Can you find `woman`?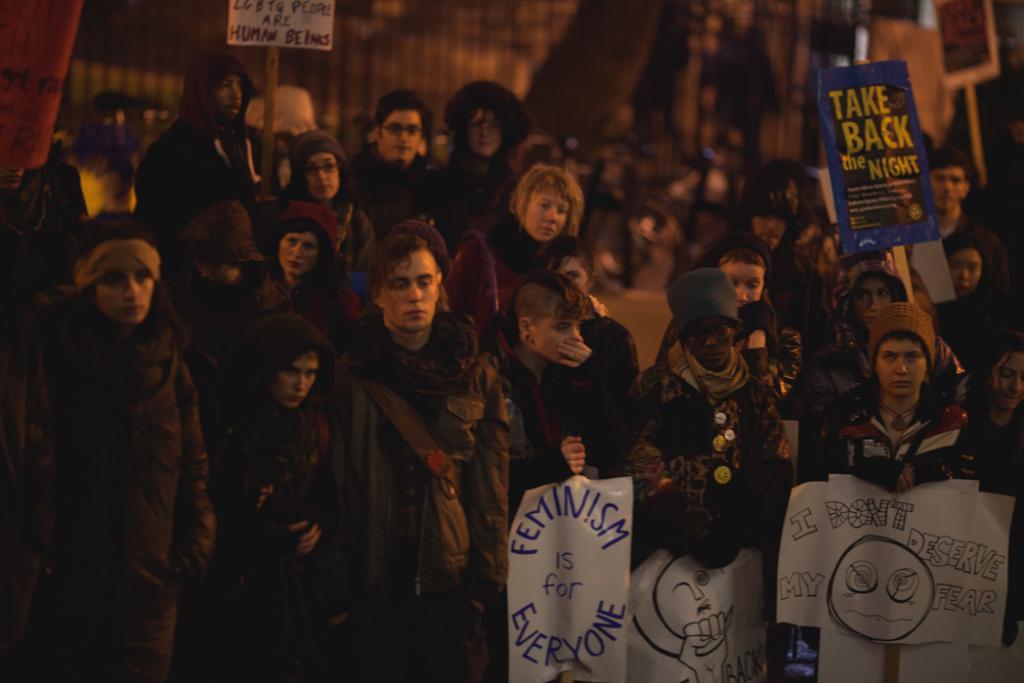
Yes, bounding box: l=941, t=230, r=1020, b=341.
